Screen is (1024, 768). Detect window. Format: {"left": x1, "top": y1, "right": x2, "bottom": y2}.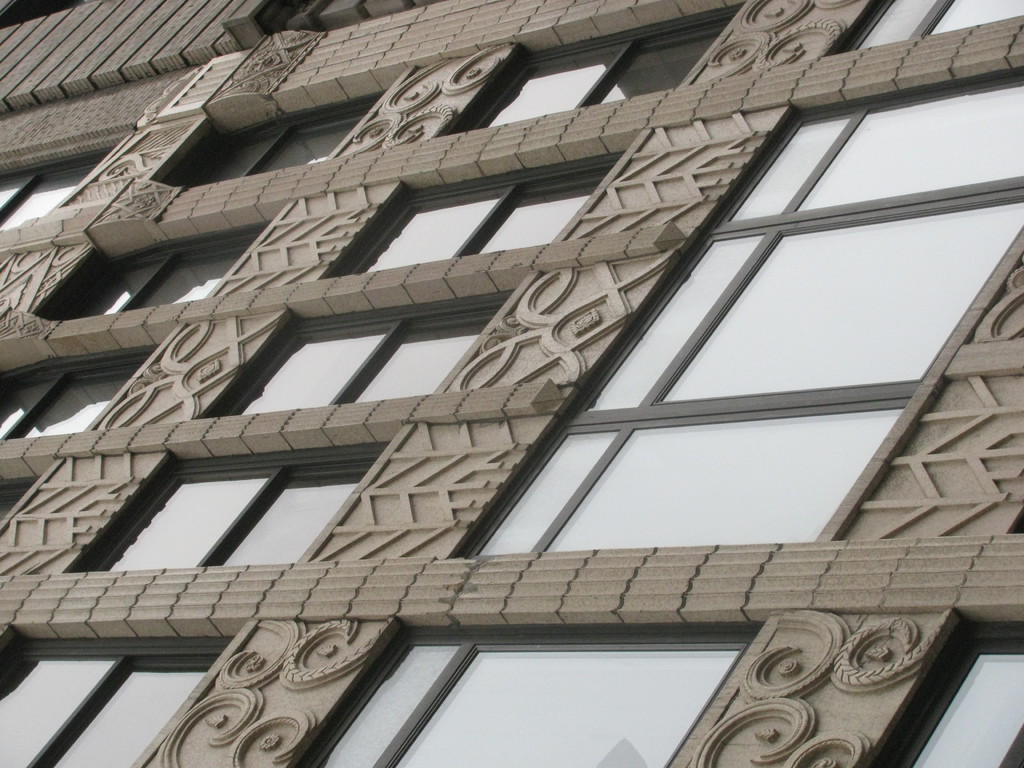
{"left": 463, "top": 70, "right": 1023, "bottom": 557}.
